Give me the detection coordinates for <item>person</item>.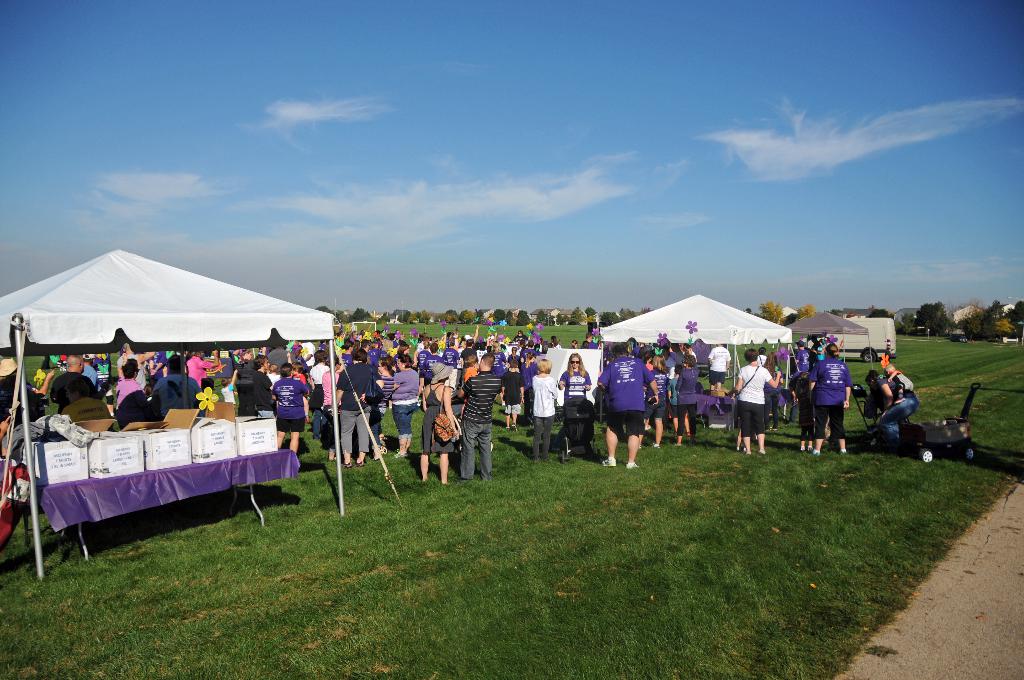
<box>447,344,497,493</box>.
